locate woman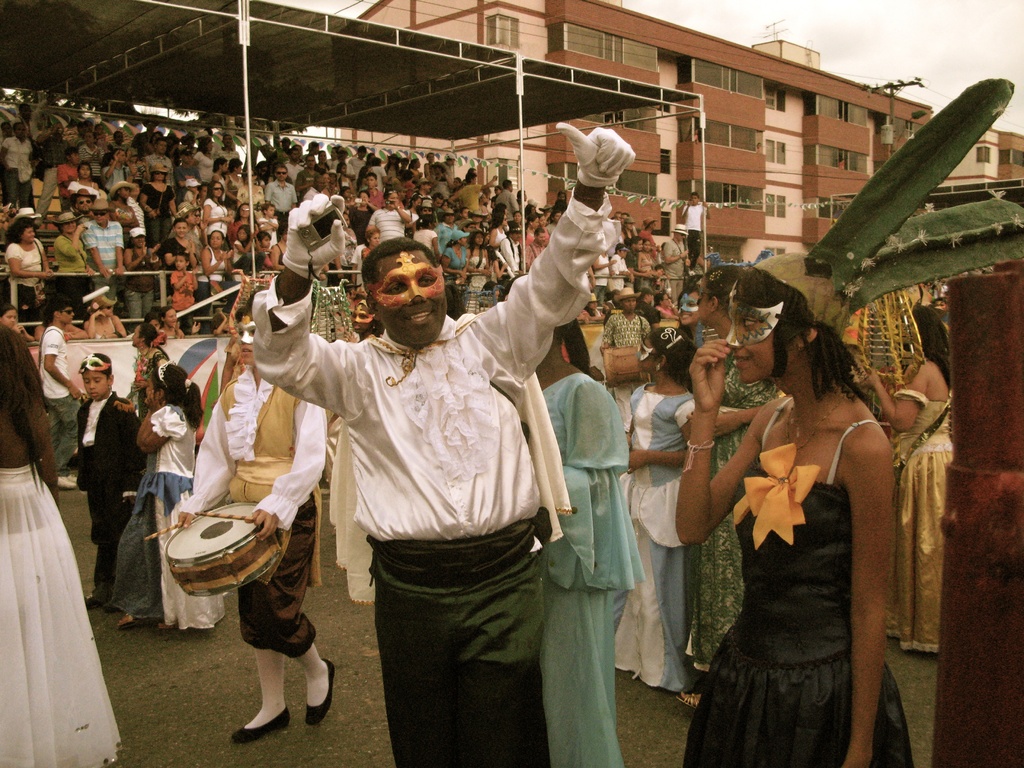
(408,156,425,179)
